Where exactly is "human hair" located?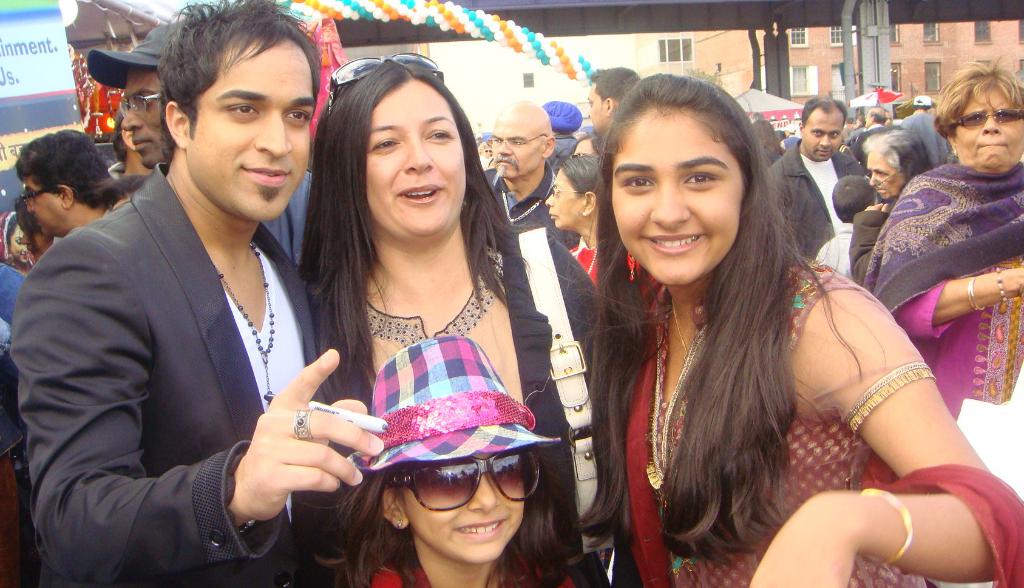
Its bounding box is [596,86,818,507].
